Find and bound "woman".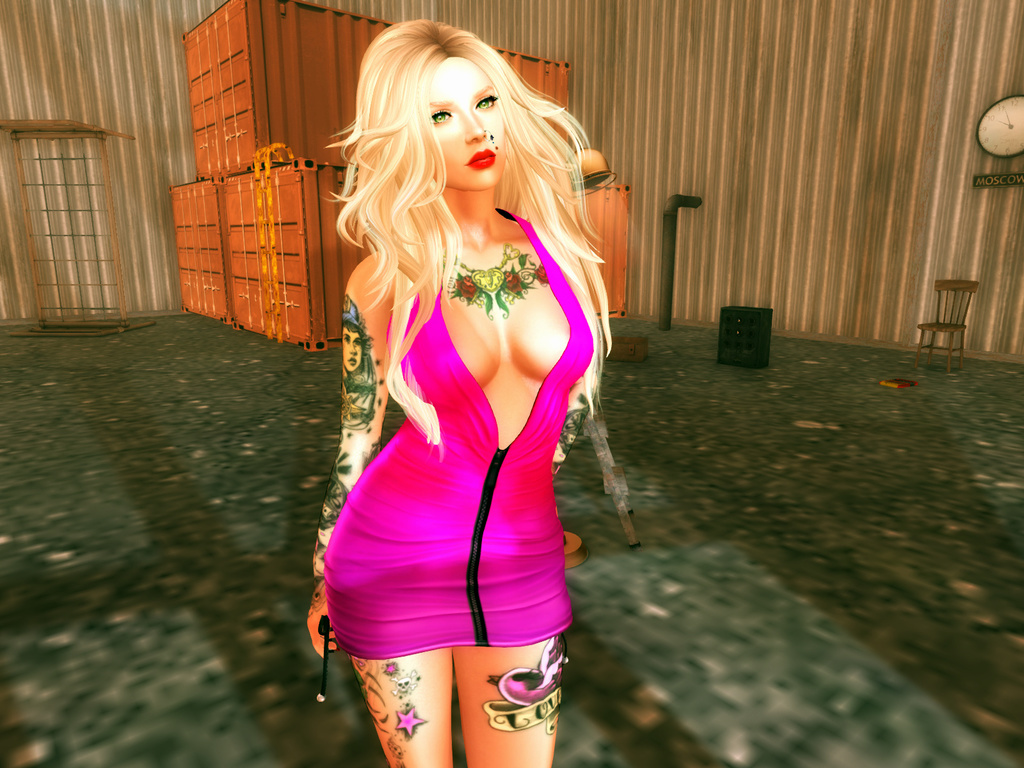
Bound: [x1=307, y1=16, x2=616, y2=767].
